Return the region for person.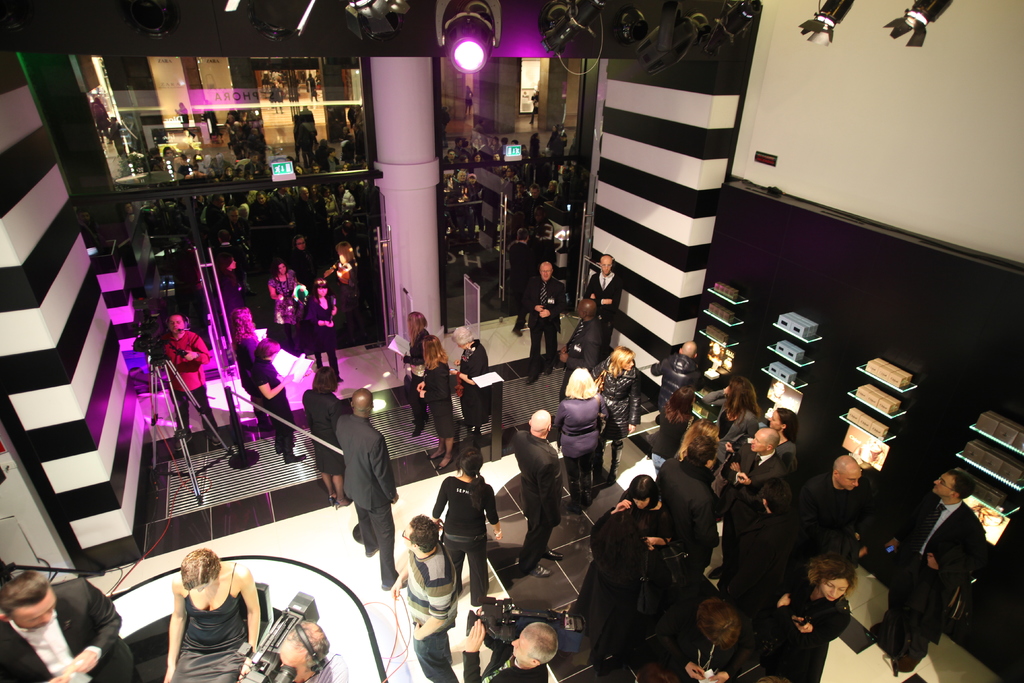
detection(725, 562, 863, 682).
